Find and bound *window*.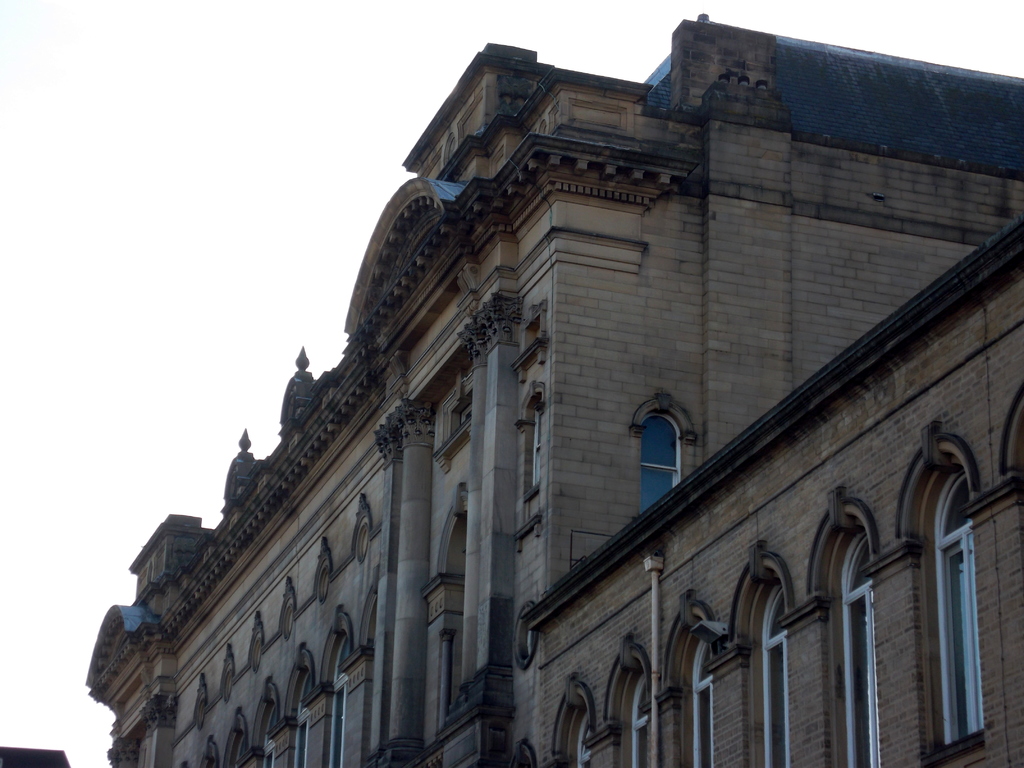
Bound: detection(806, 483, 883, 767).
